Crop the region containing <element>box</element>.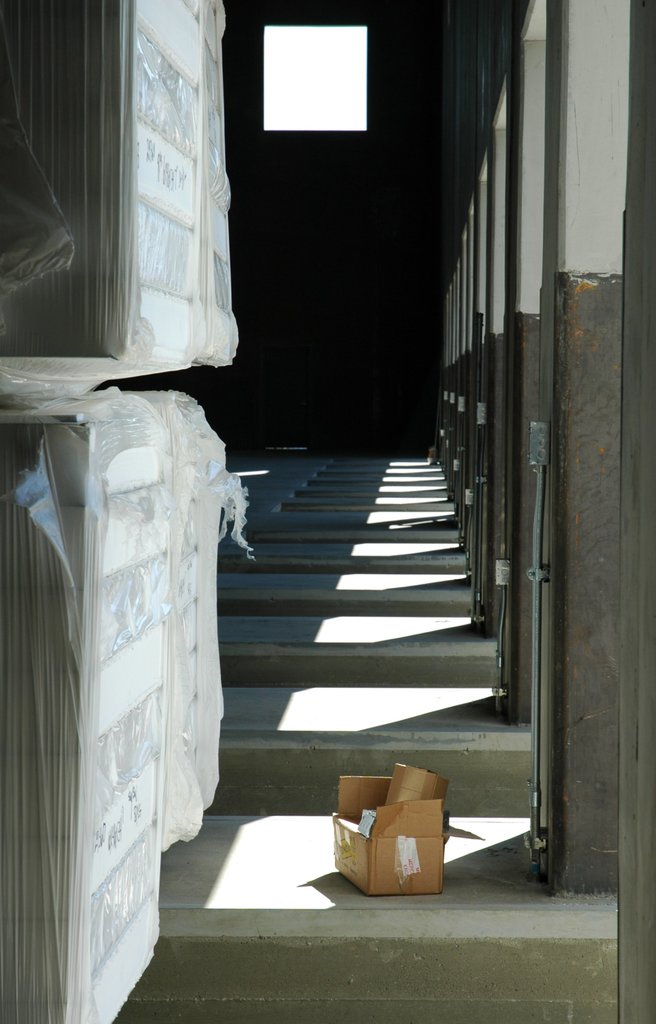
Crop region: crop(343, 787, 463, 905).
